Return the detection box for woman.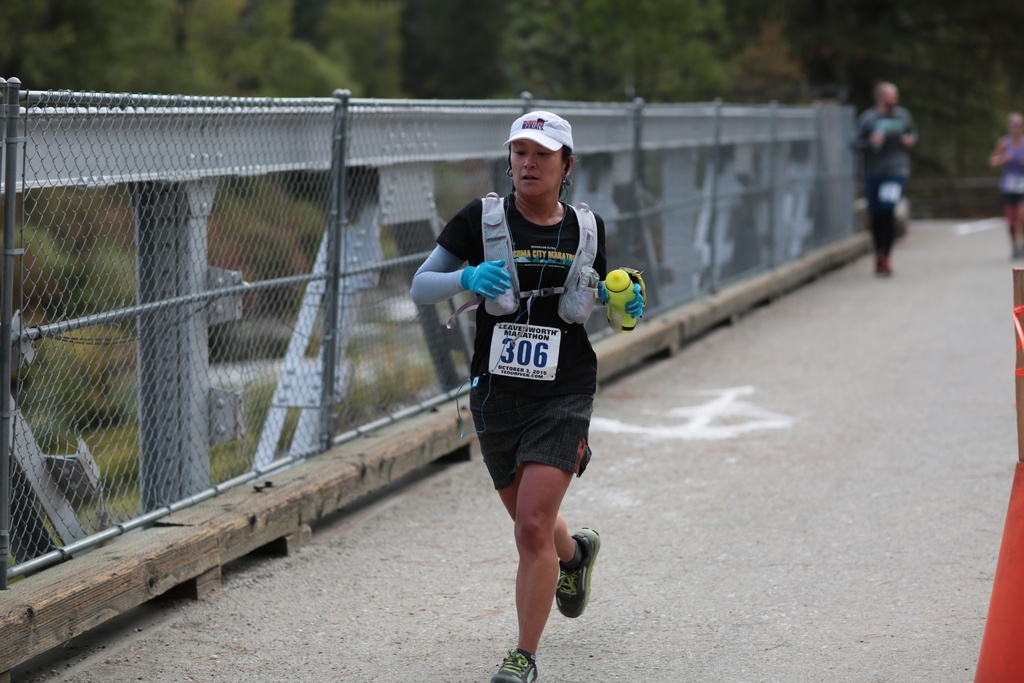
{"x1": 984, "y1": 108, "x2": 1023, "y2": 264}.
